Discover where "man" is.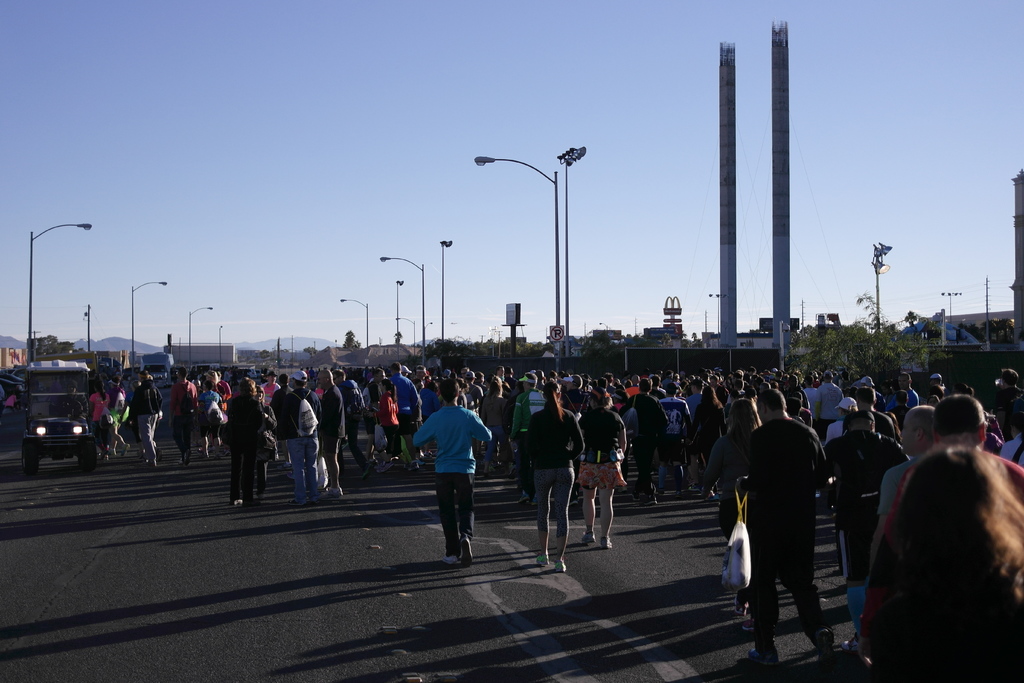
Discovered at 824/412/908/652.
